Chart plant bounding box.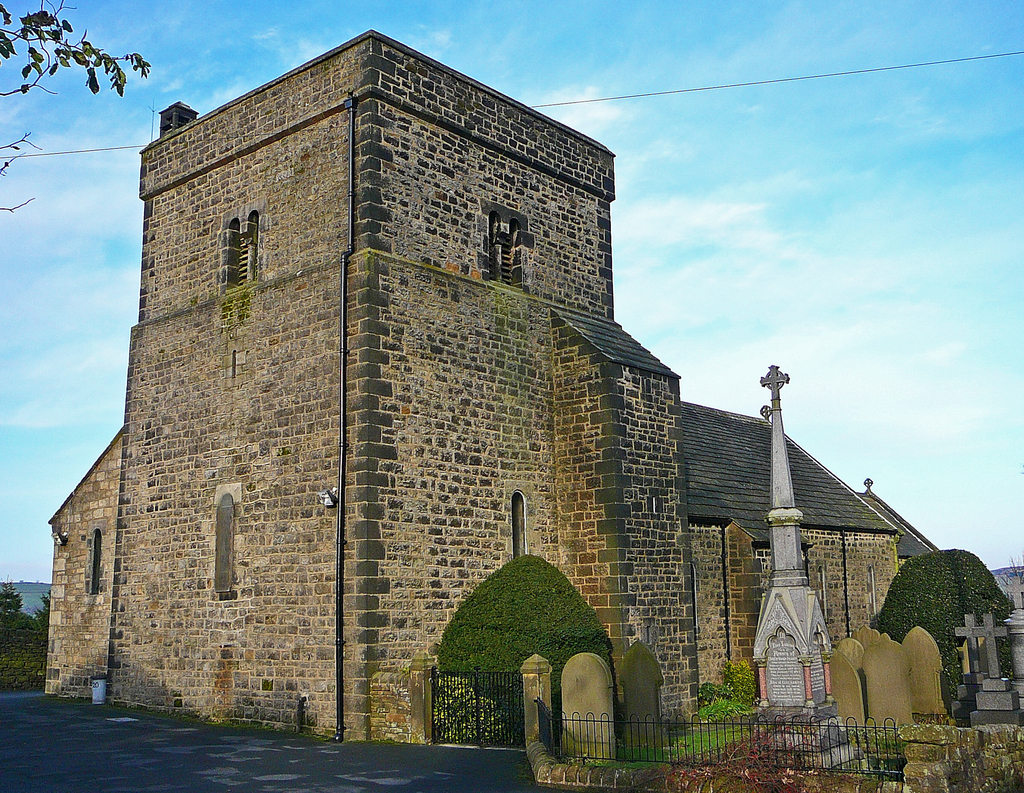
Charted: {"x1": 424, "y1": 679, "x2": 518, "y2": 740}.
